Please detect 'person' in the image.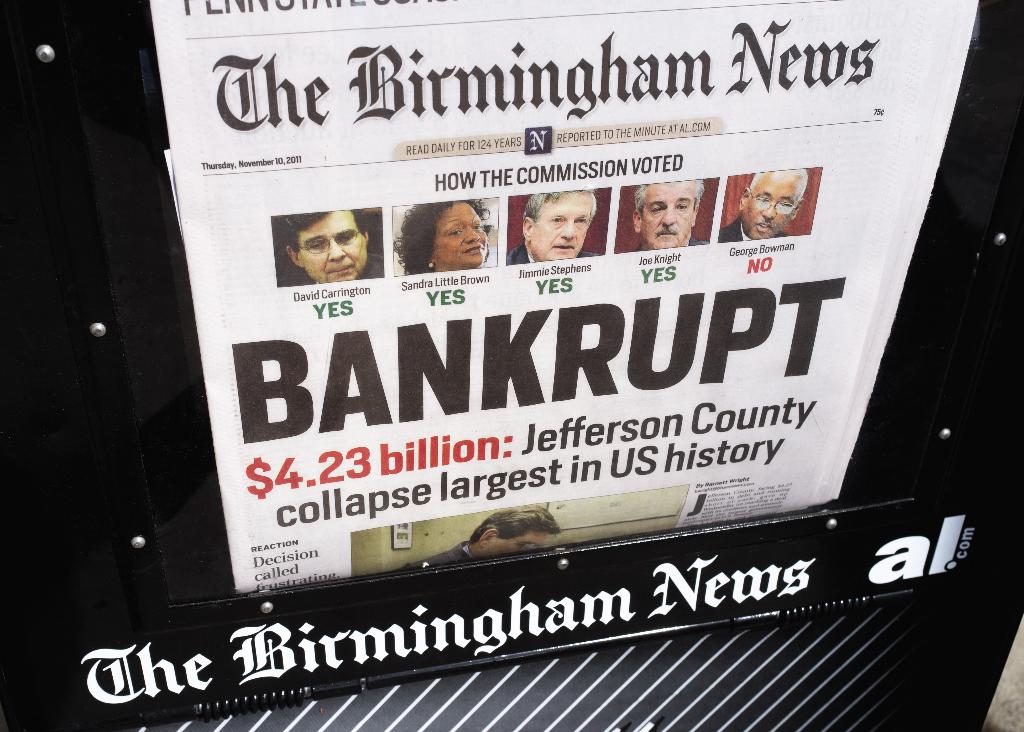
locate(725, 166, 812, 247).
